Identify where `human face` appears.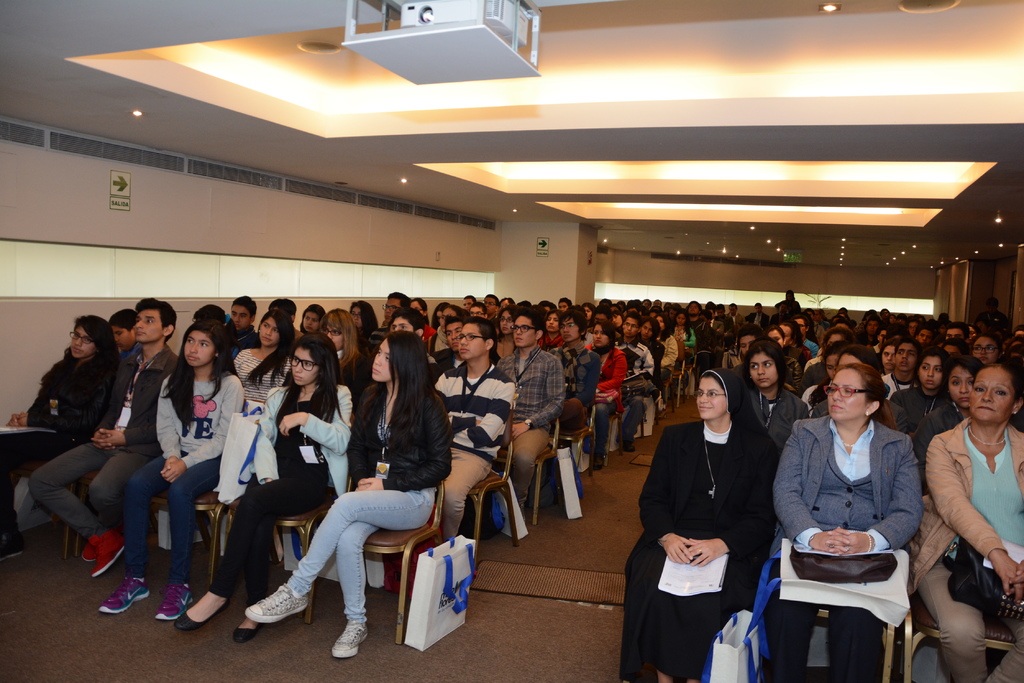
Appears at [left=559, top=316, right=579, bottom=342].
